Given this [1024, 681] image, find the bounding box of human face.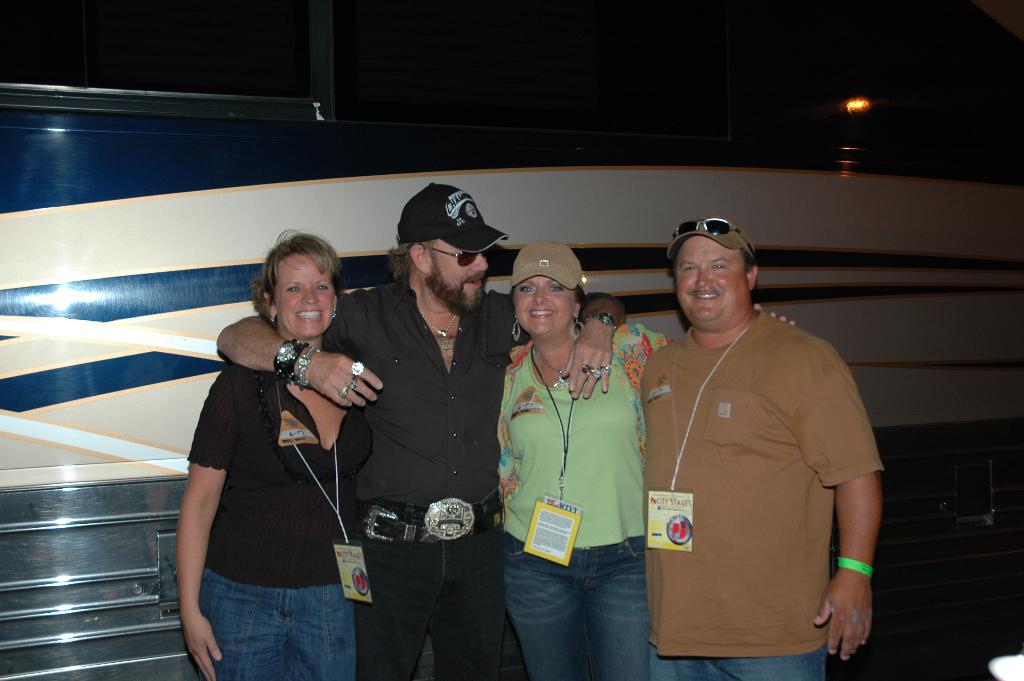
<bbox>674, 234, 749, 324</bbox>.
